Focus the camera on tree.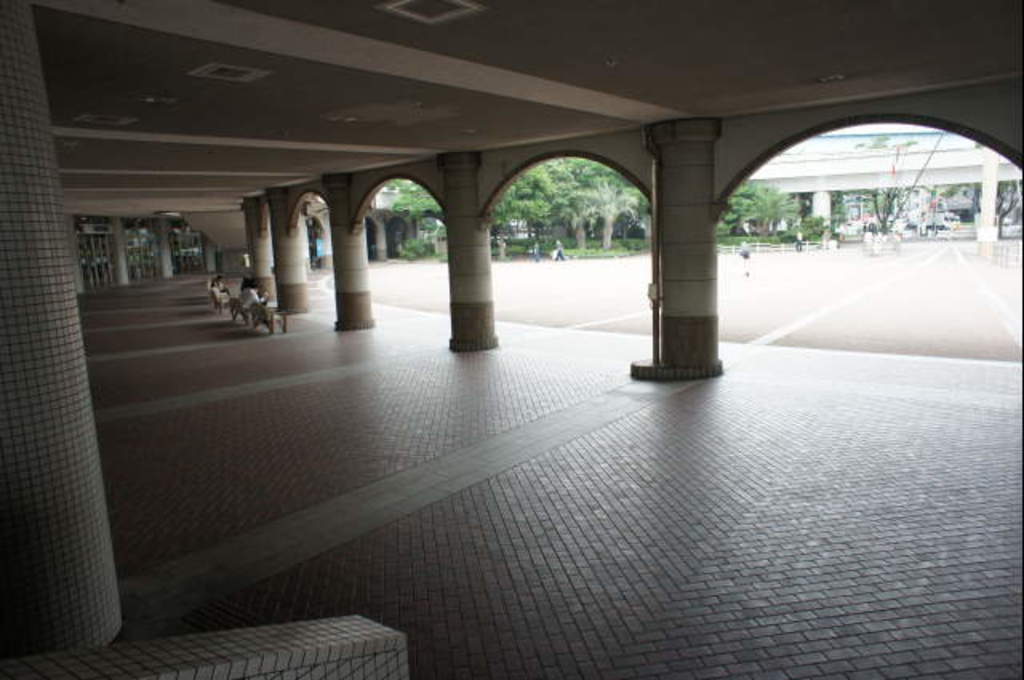
Focus region: [870,186,904,230].
